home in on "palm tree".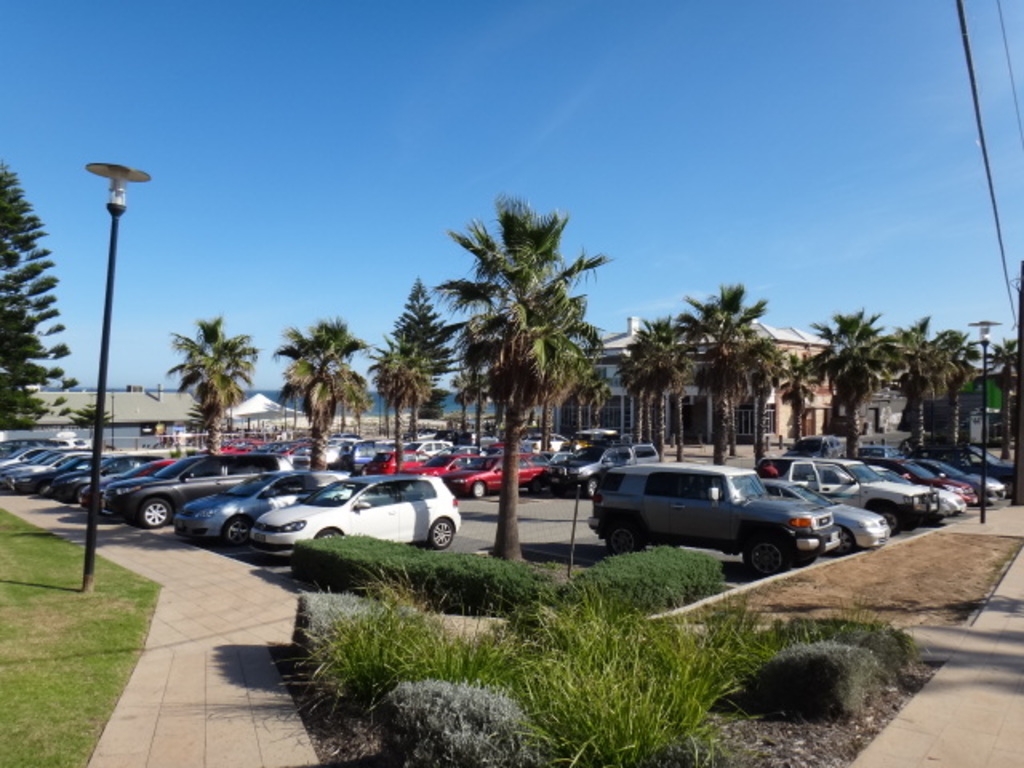
Homed in at {"left": 686, "top": 291, "right": 766, "bottom": 437}.
